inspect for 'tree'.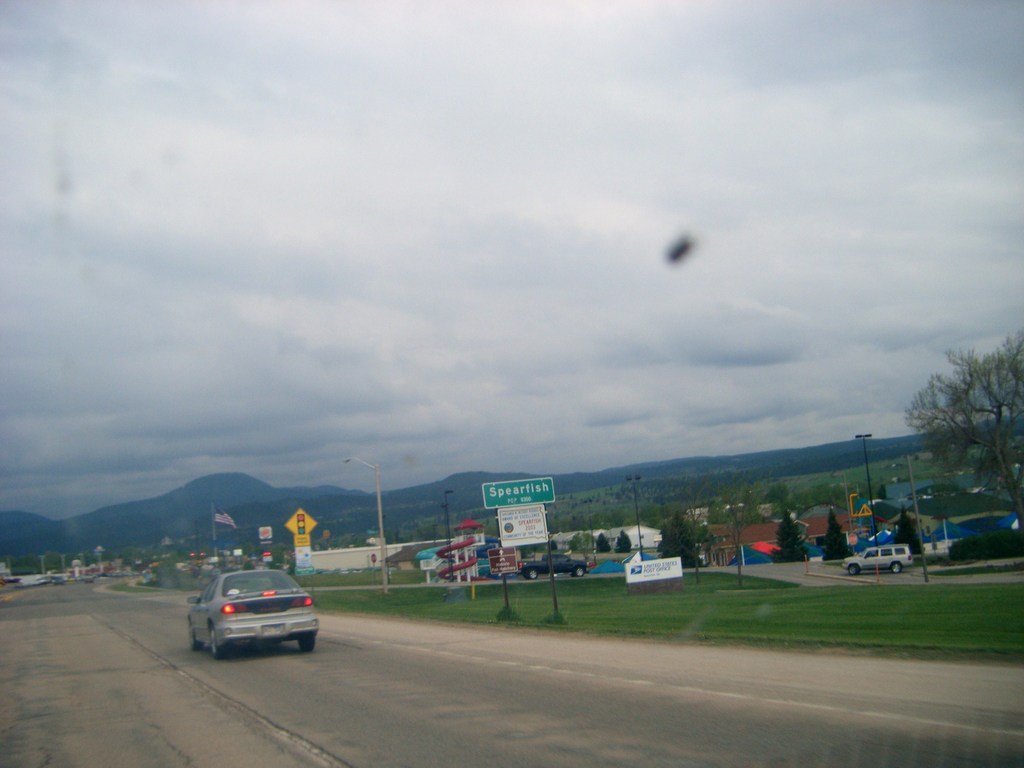
Inspection: 613 531 636 558.
